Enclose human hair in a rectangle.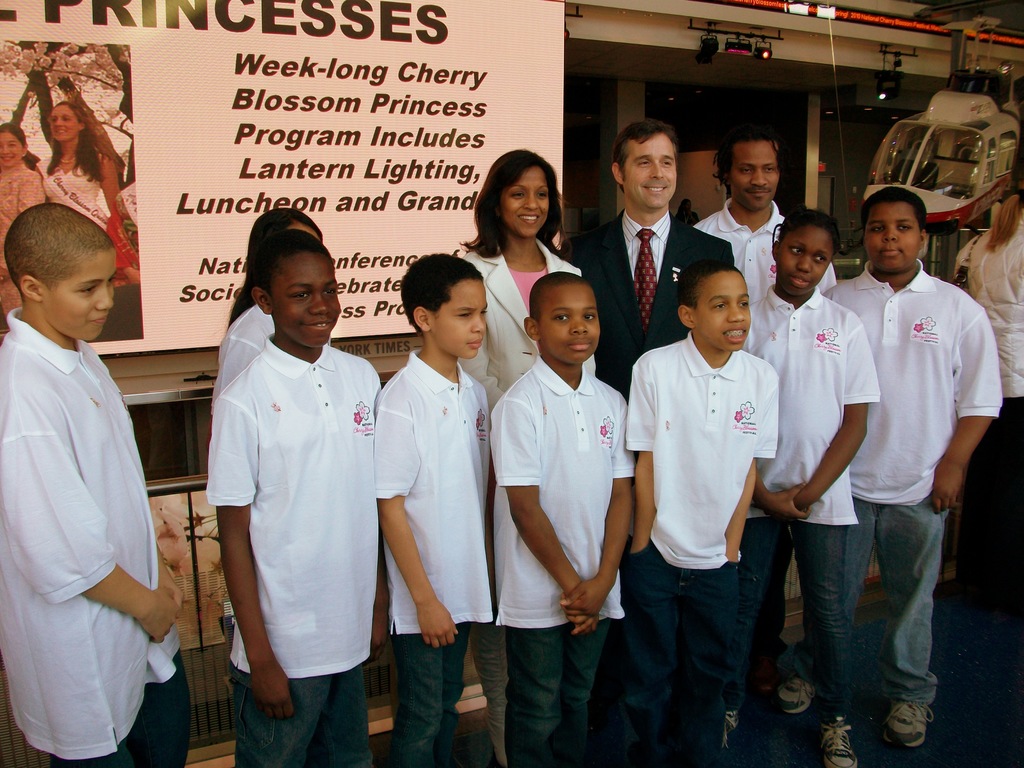
pyautogui.locateOnScreen(768, 209, 840, 268).
